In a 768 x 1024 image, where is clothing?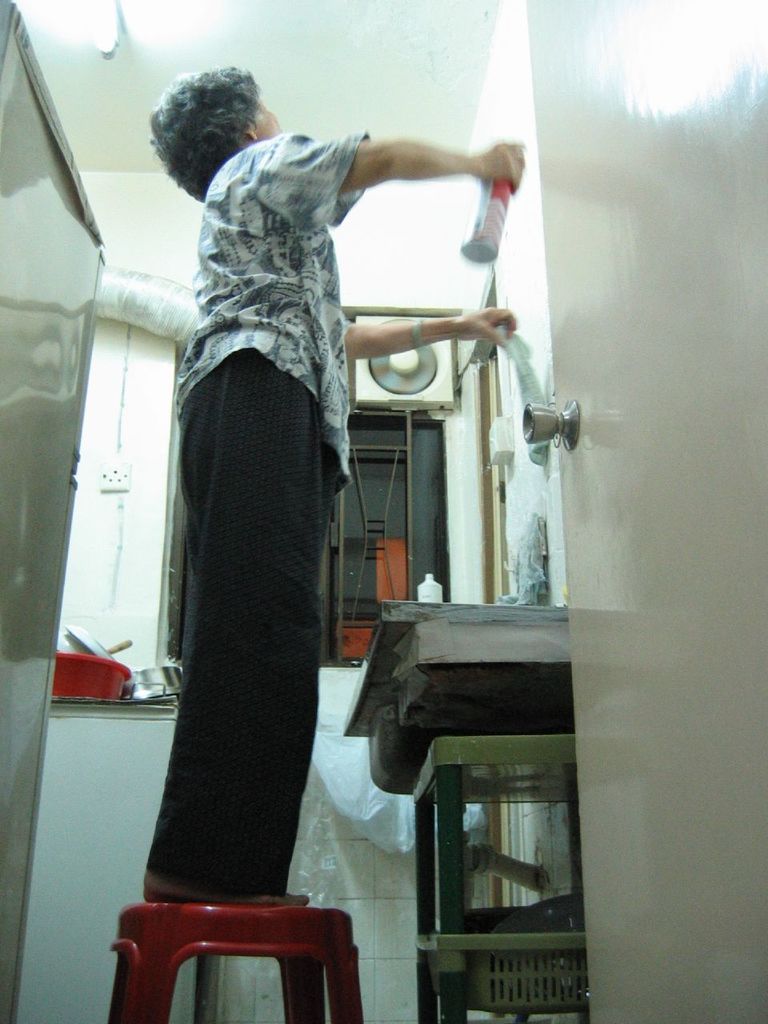
detection(142, 91, 456, 999).
